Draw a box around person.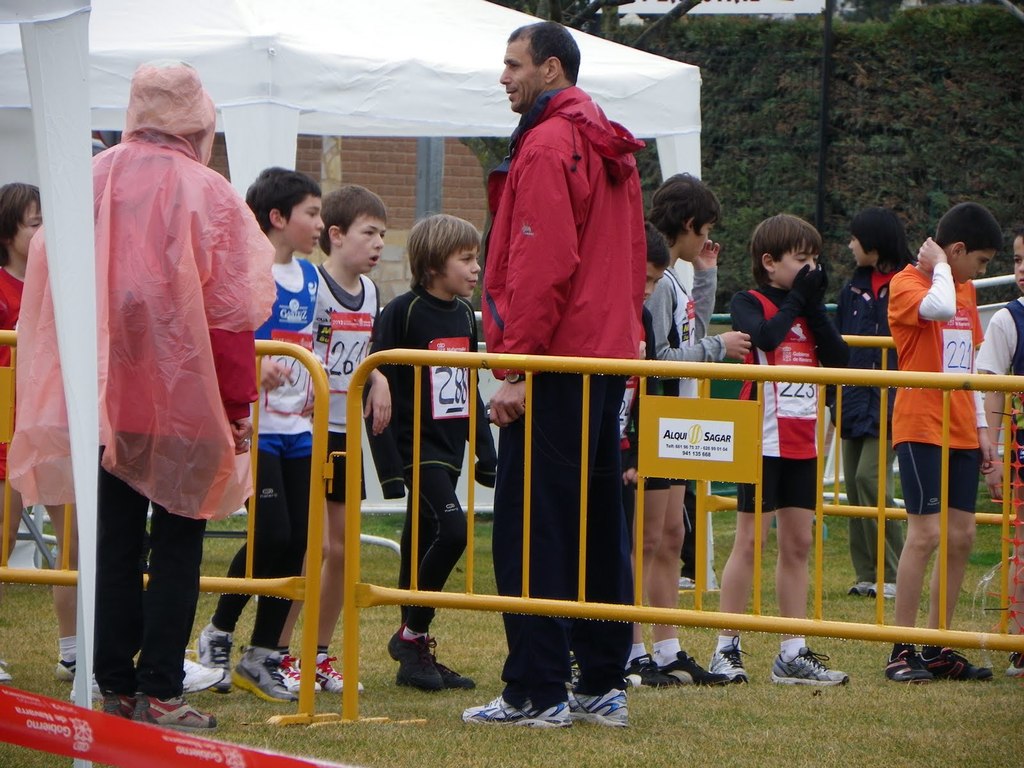
bbox=[15, 58, 280, 736].
